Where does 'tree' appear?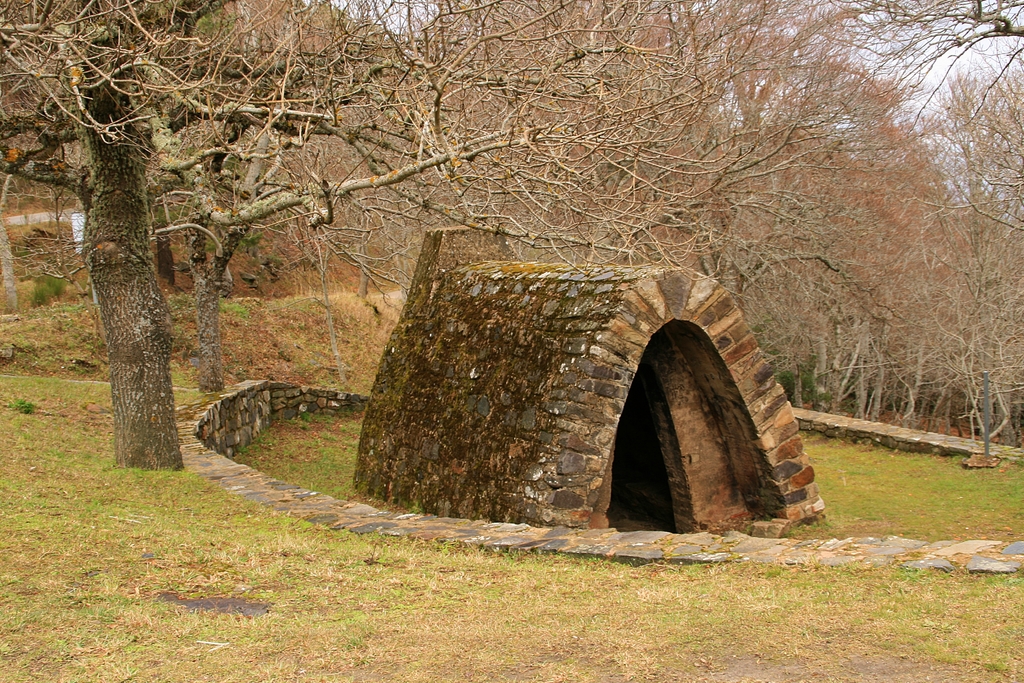
Appears at Rect(0, 0, 849, 477).
